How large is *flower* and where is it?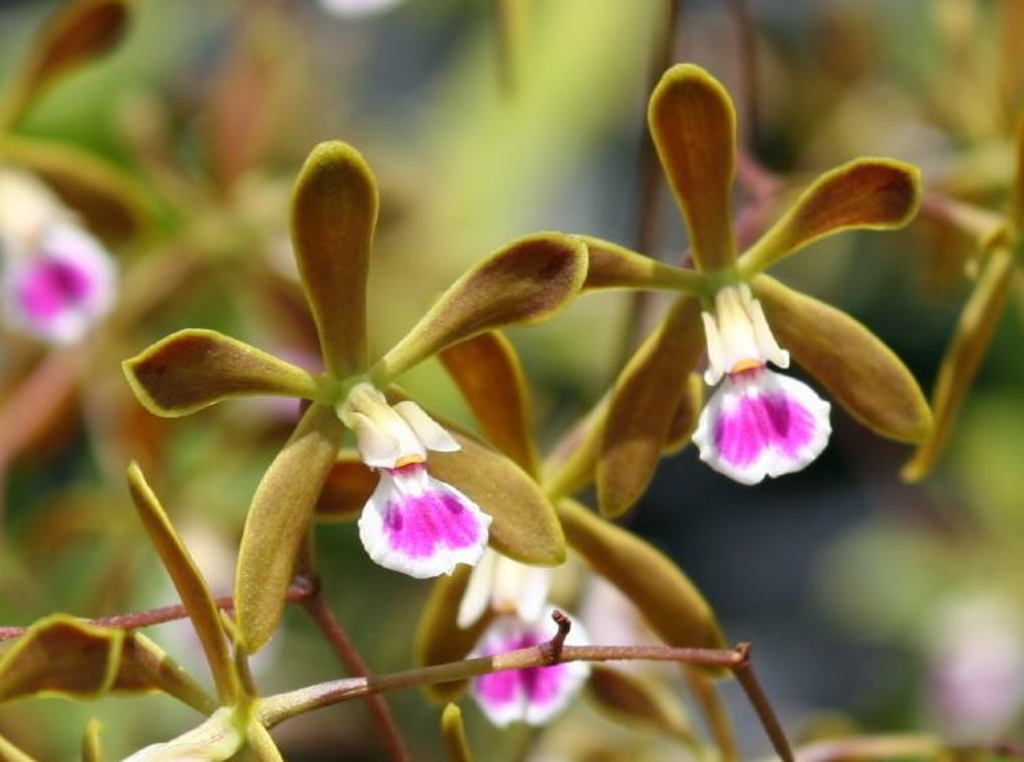
Bounding box: pyautogui.locateOnScreen(111, 98, 681, 652).
